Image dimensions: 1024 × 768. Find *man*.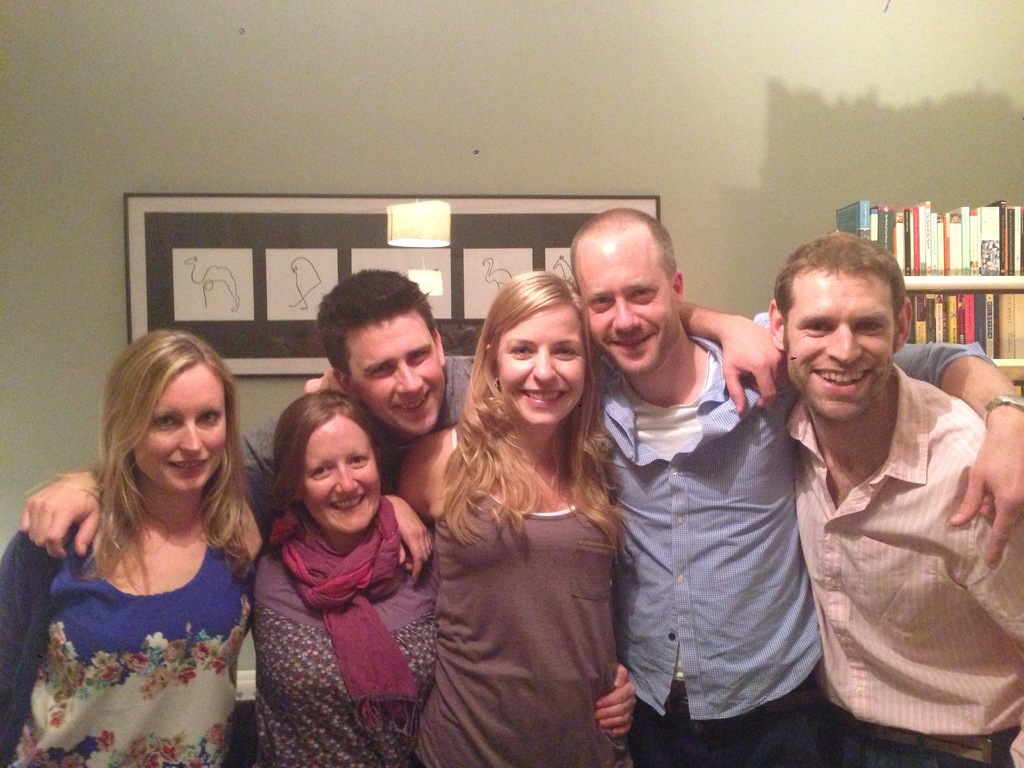
x1=18 y1=267 x2=785 y2=550.
